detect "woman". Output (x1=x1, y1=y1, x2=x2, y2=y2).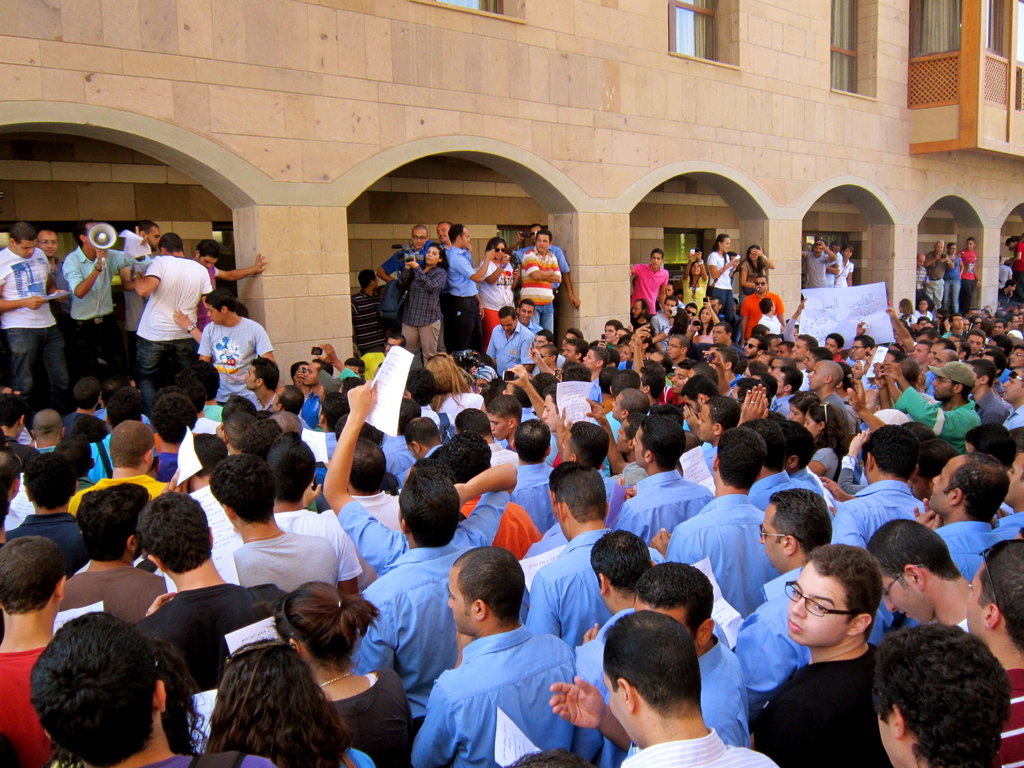
(x1=831, y1=246, x2=854, y2=287).
